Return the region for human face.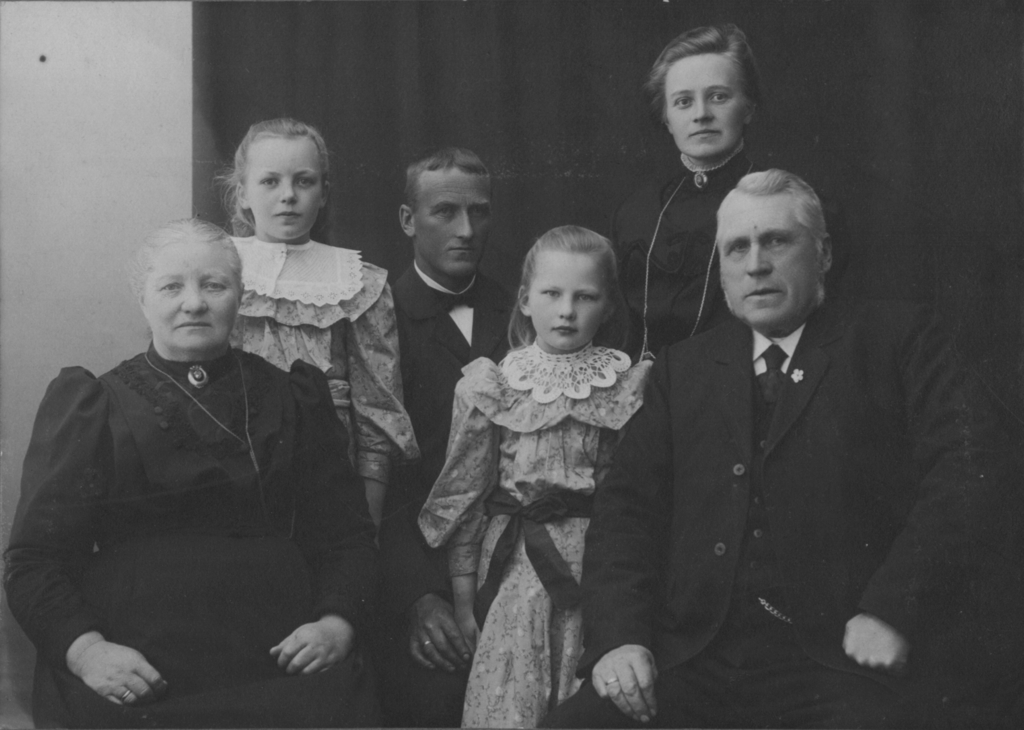
rect(529, 254, 609, 350).
